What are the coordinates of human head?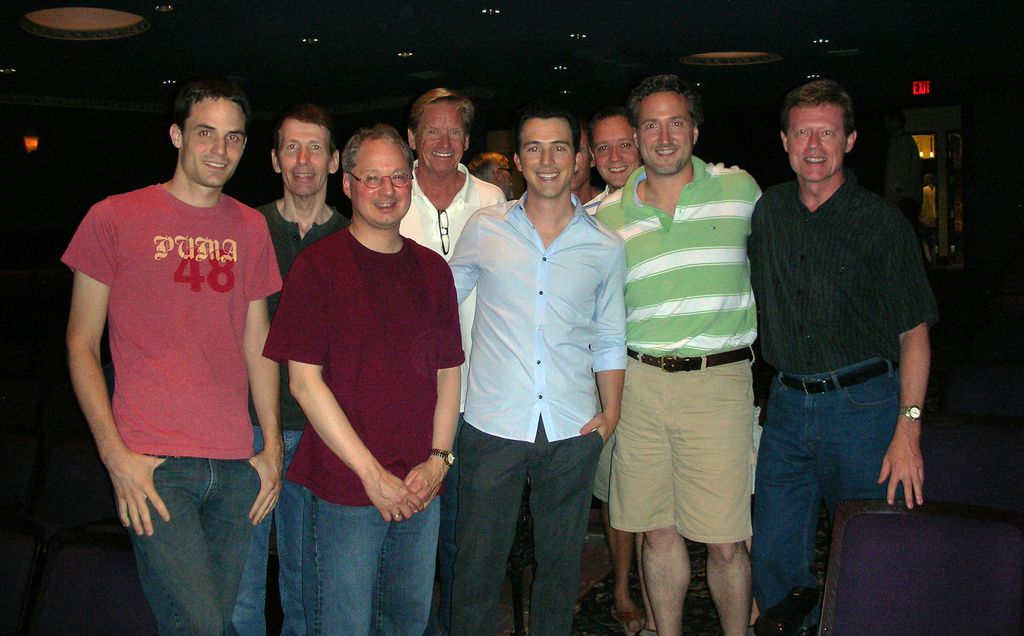
[x1=514, y1=108, x2=583, y2=197].
